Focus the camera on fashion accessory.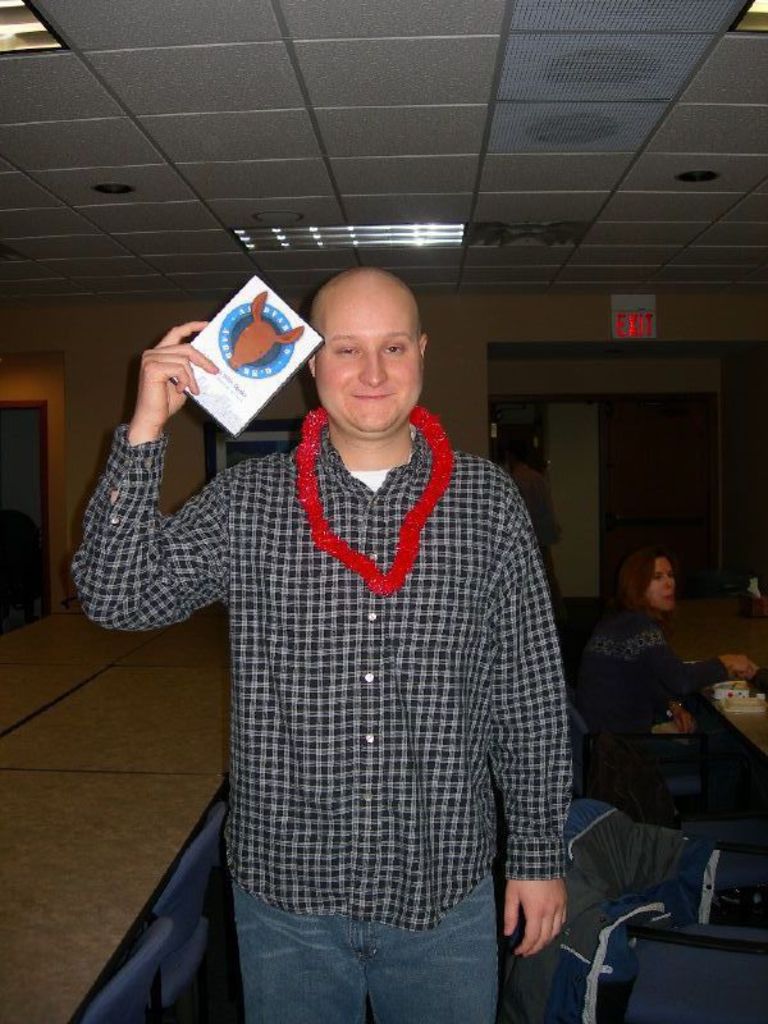
Focus region: 664, 703, 687, 717.
